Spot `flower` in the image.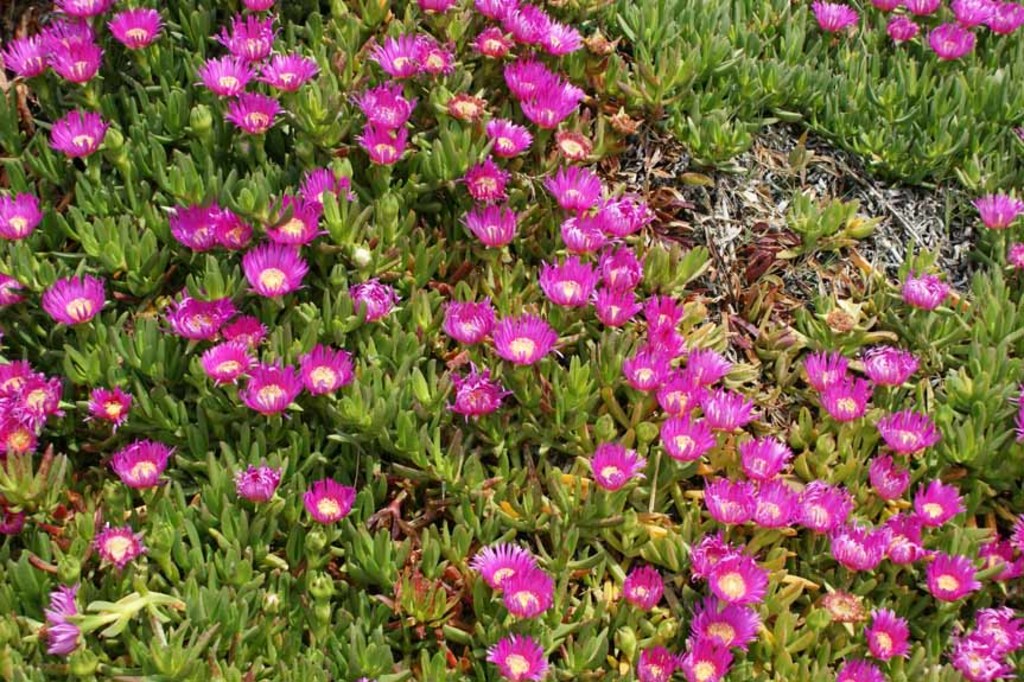
`flower` found at region(107, 5, 167, 50).
